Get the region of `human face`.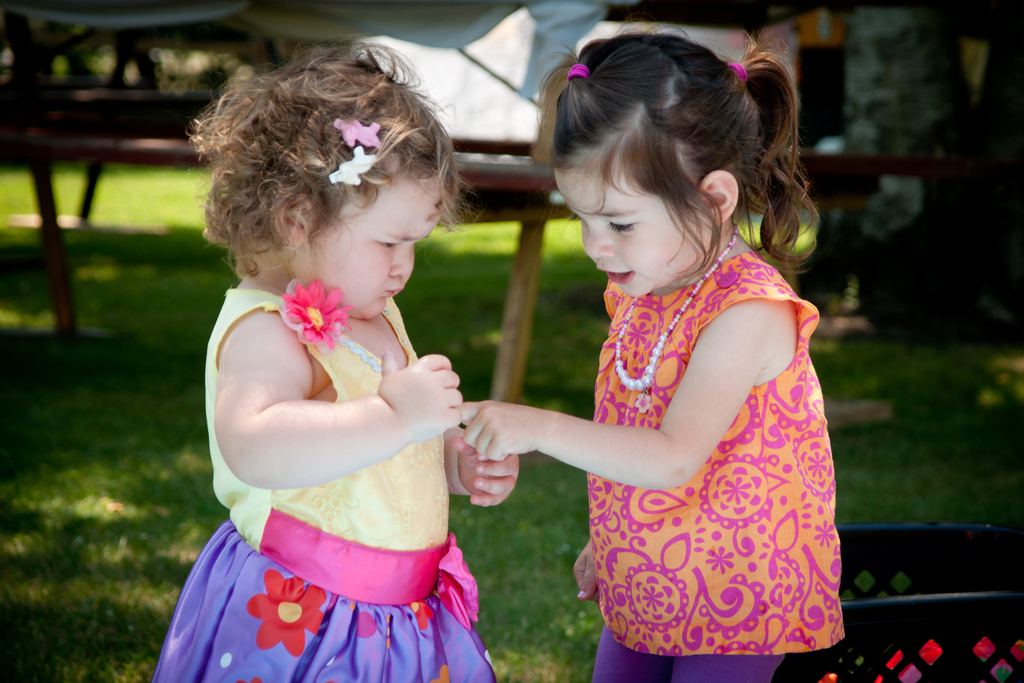
Rect(556, 162, 691, 299).
